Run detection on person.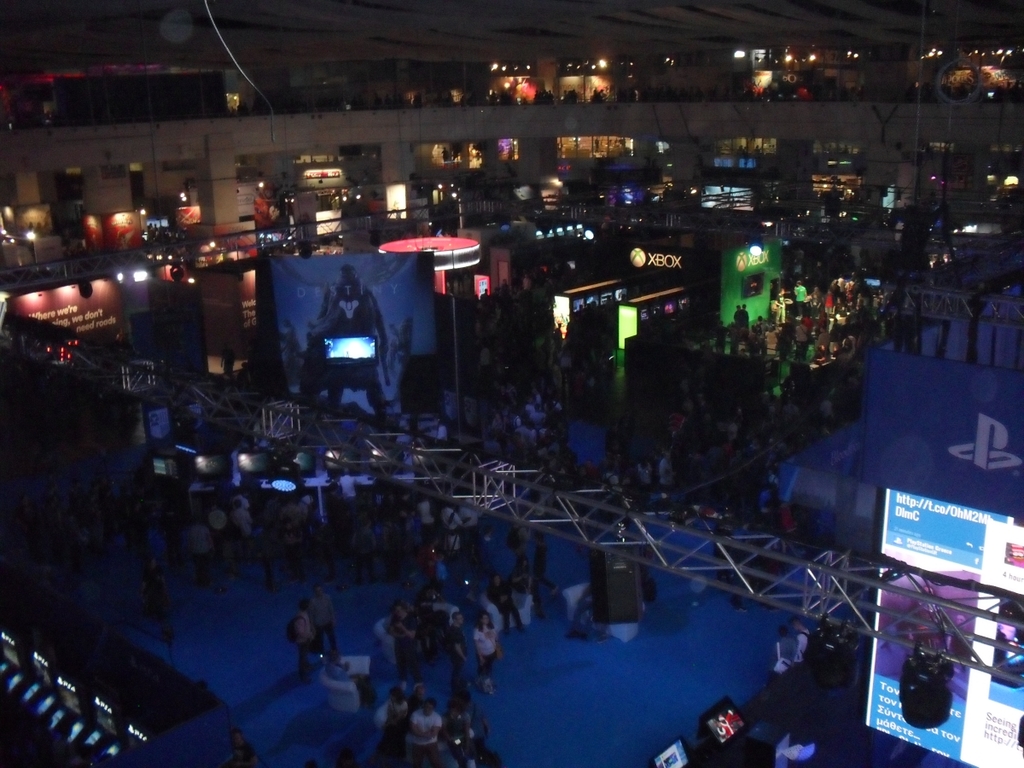
Result: [230, 730, 264, 767].
